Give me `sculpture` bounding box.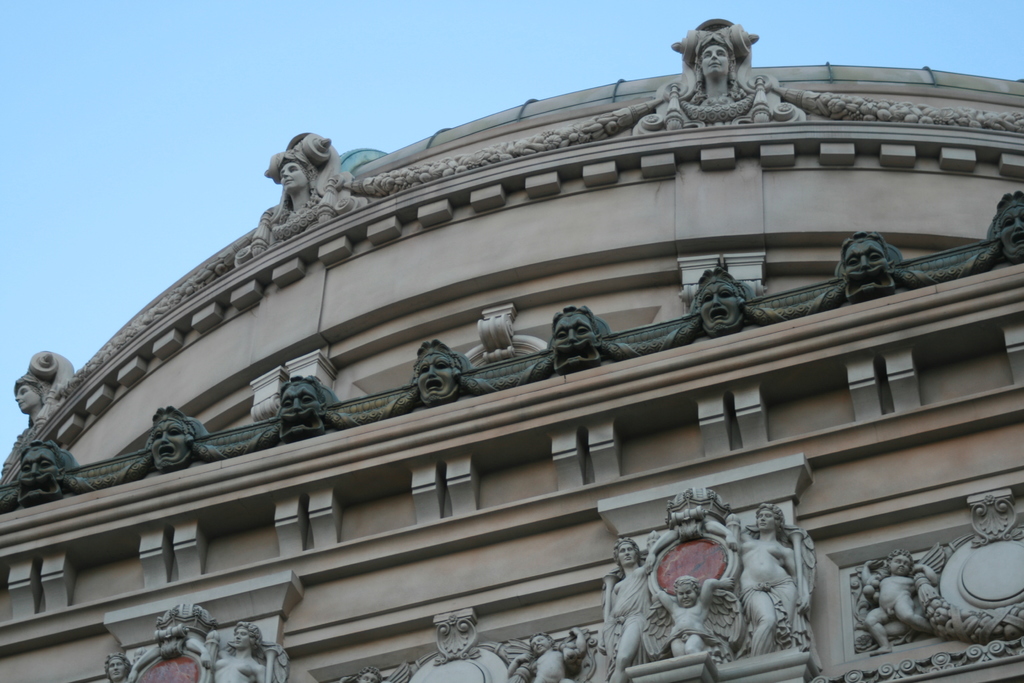
{"left": 271, "top": 378, "right": 326, "bottom": 444}.
